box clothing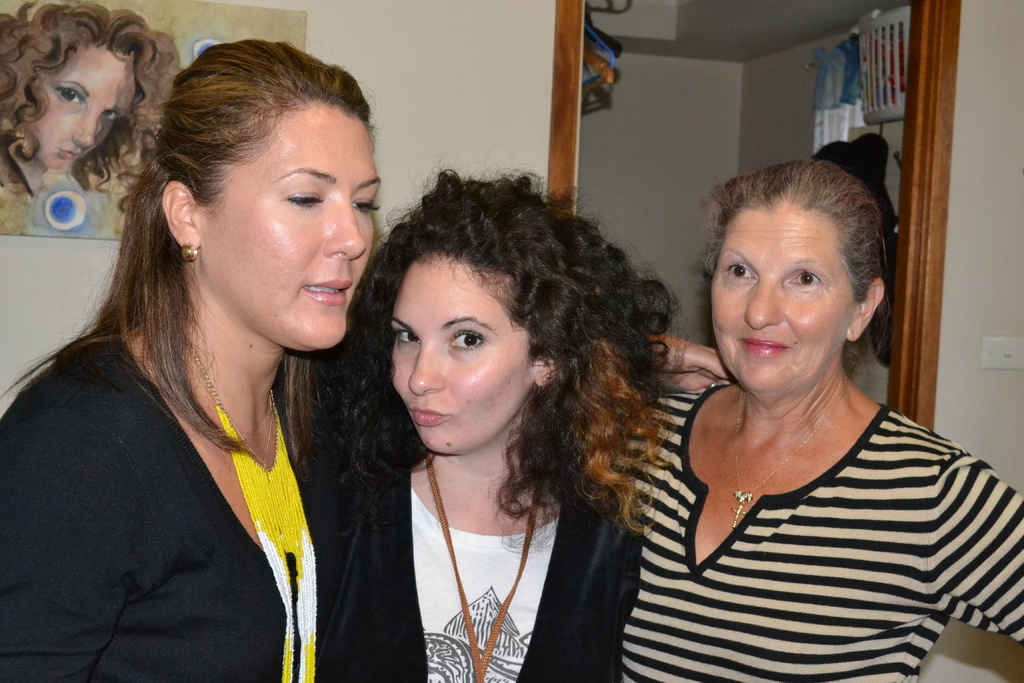
[x1=0, y1=158, x2=121, y2=238]
